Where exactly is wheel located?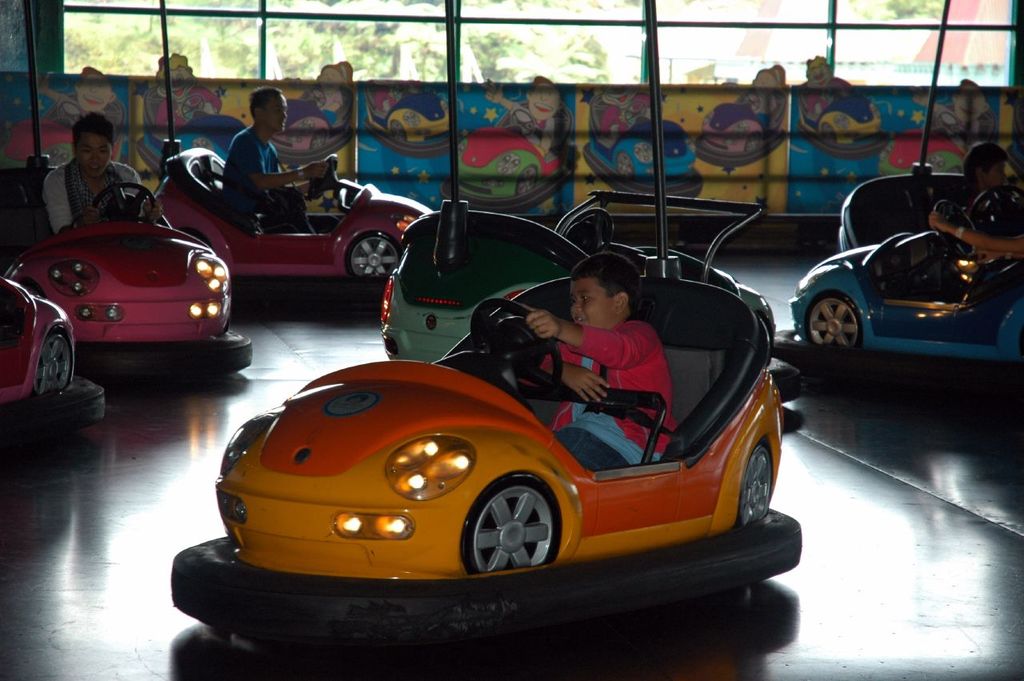
Its bounding box is (805, 290, 858, 347).
